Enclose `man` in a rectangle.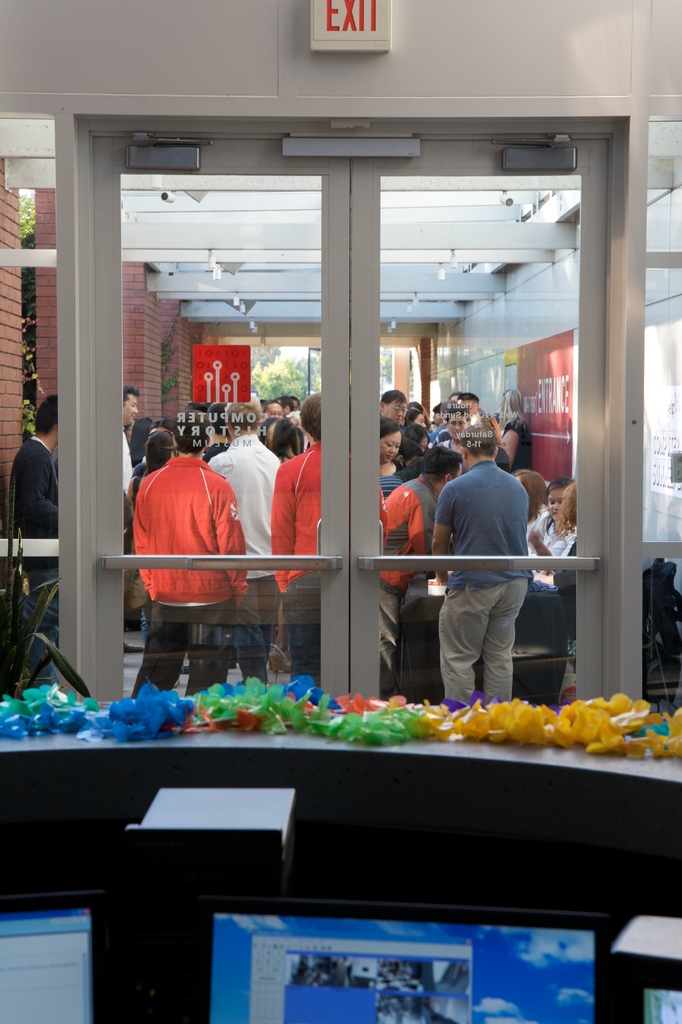
pyautogui.locateOnScreen(7, 388, 61, 684).
